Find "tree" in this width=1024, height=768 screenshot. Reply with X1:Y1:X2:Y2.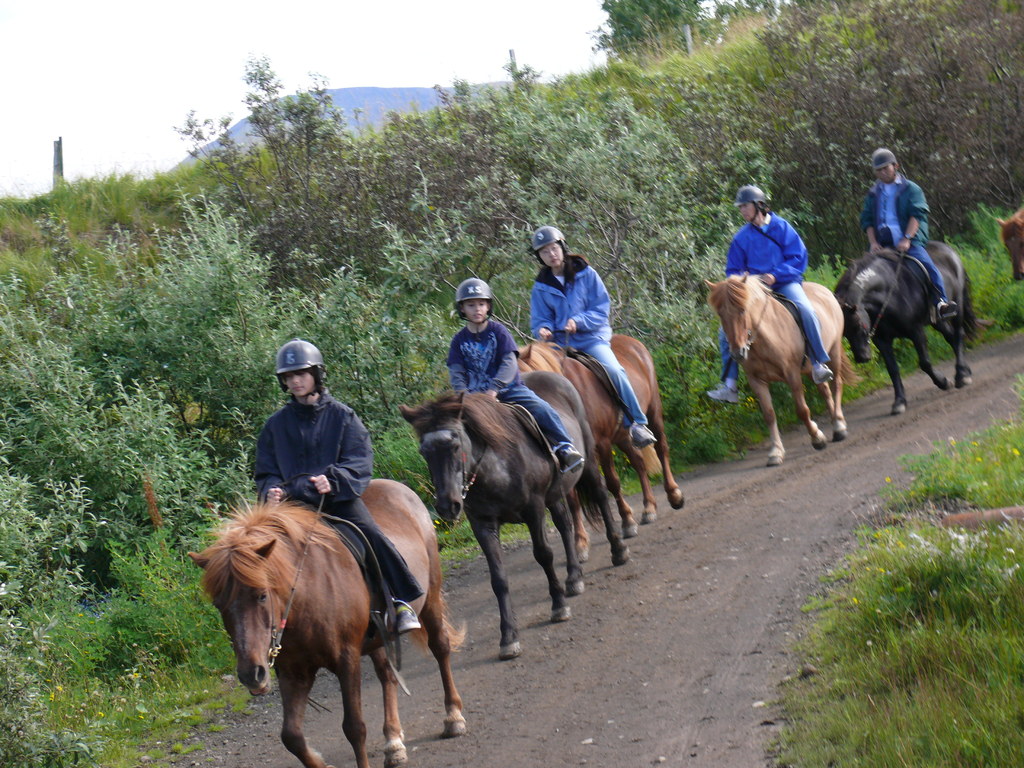
715:0:1023:268.
